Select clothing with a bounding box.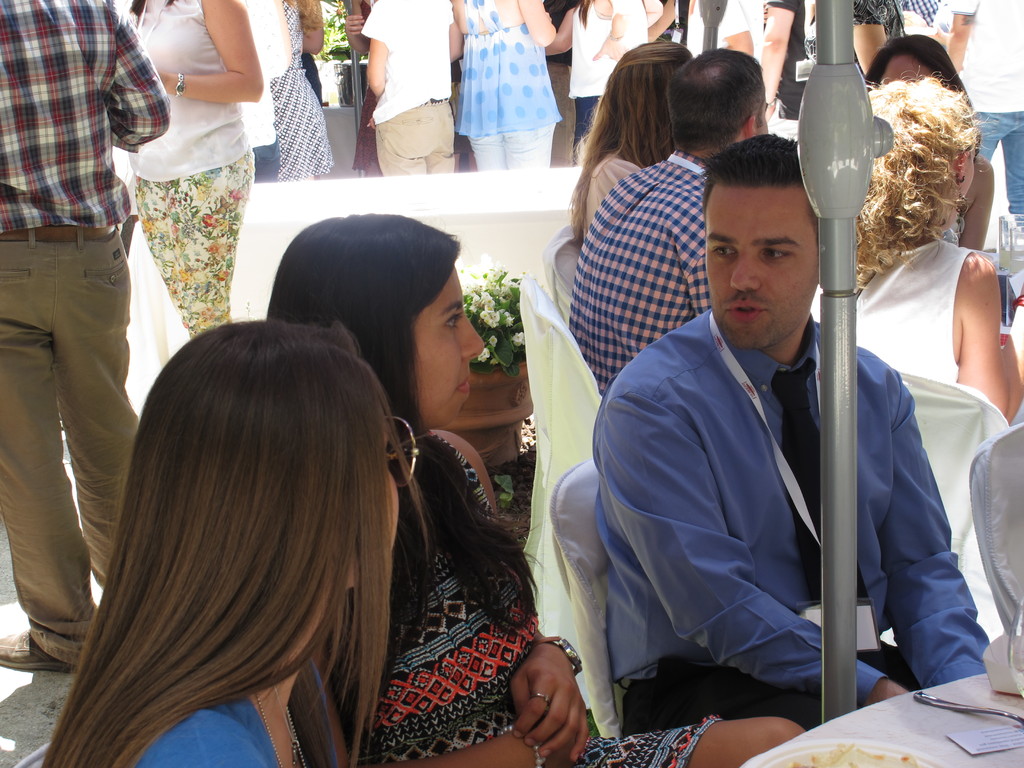
125, 0, 256, 335.
